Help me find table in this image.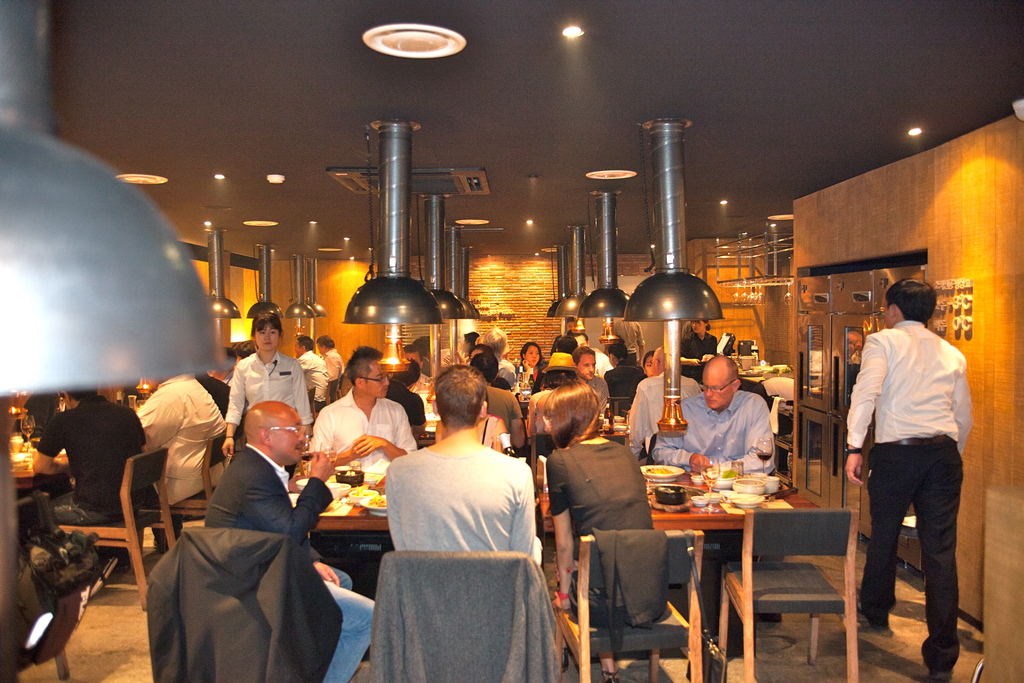
Found it: l=559, t=454, r=892, b=654.
